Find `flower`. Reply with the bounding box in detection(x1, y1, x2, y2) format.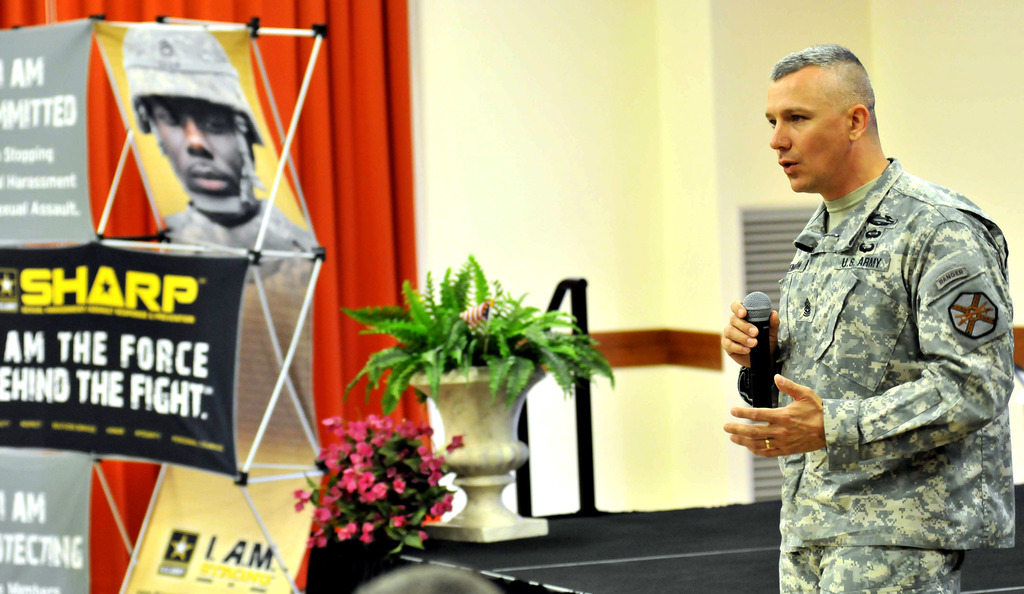
detection(375, 476, 387, 499).
